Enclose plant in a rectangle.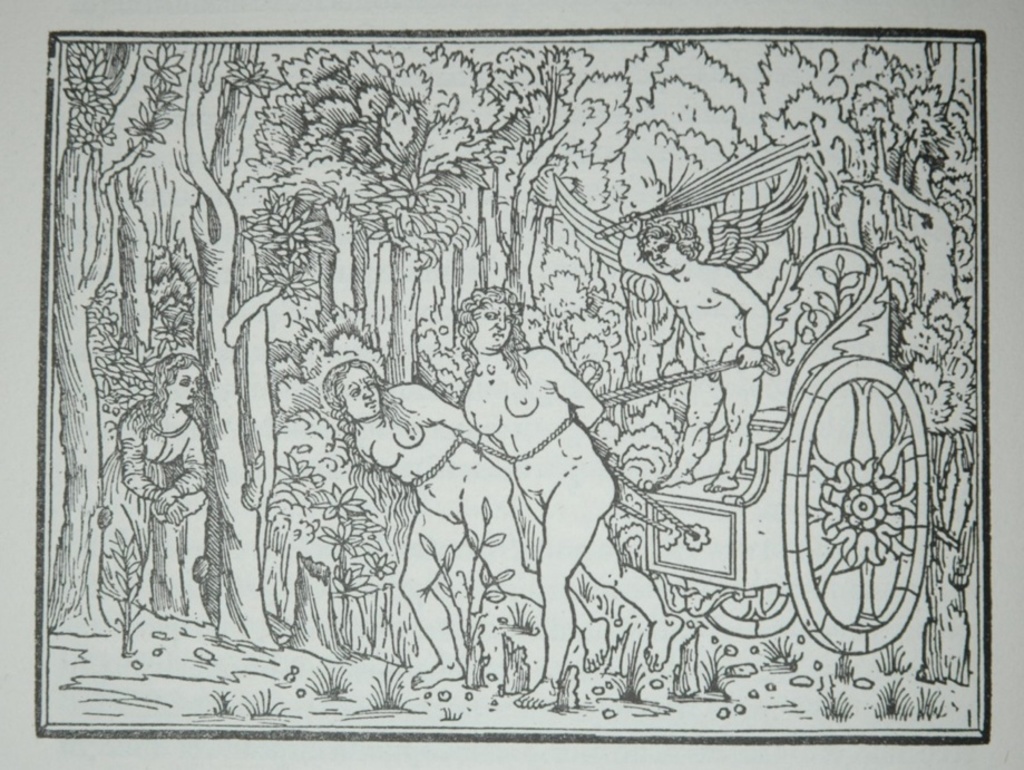
<box>666,644,689,705</box>.
